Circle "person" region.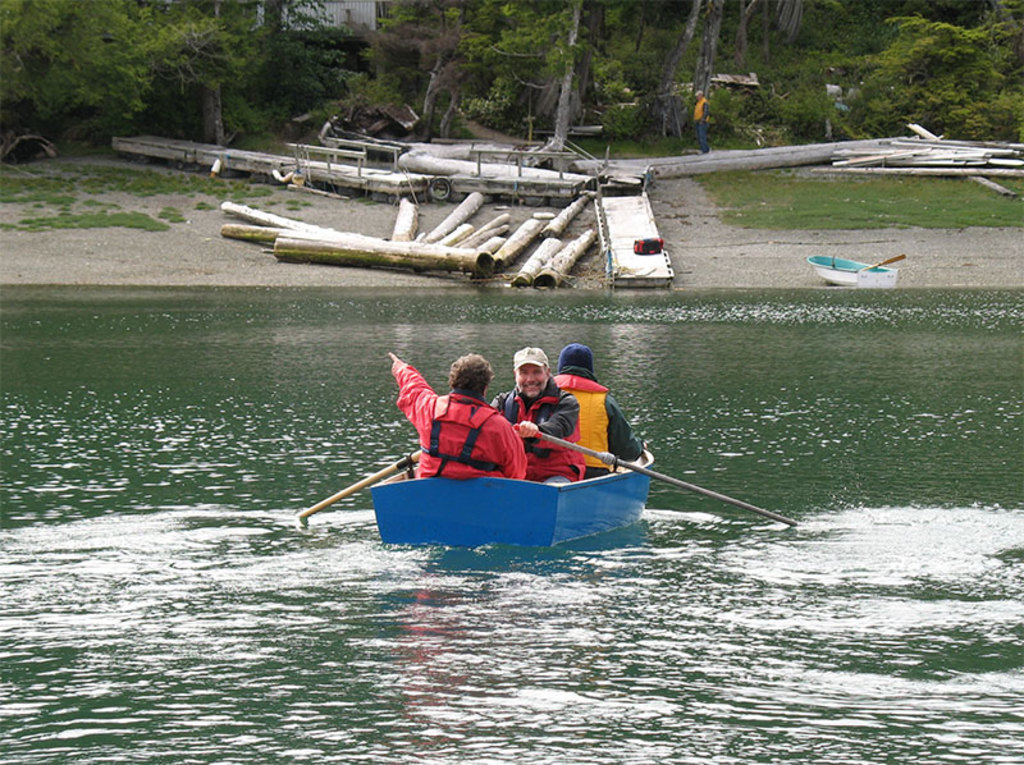
Region: (390,354,526,482).
